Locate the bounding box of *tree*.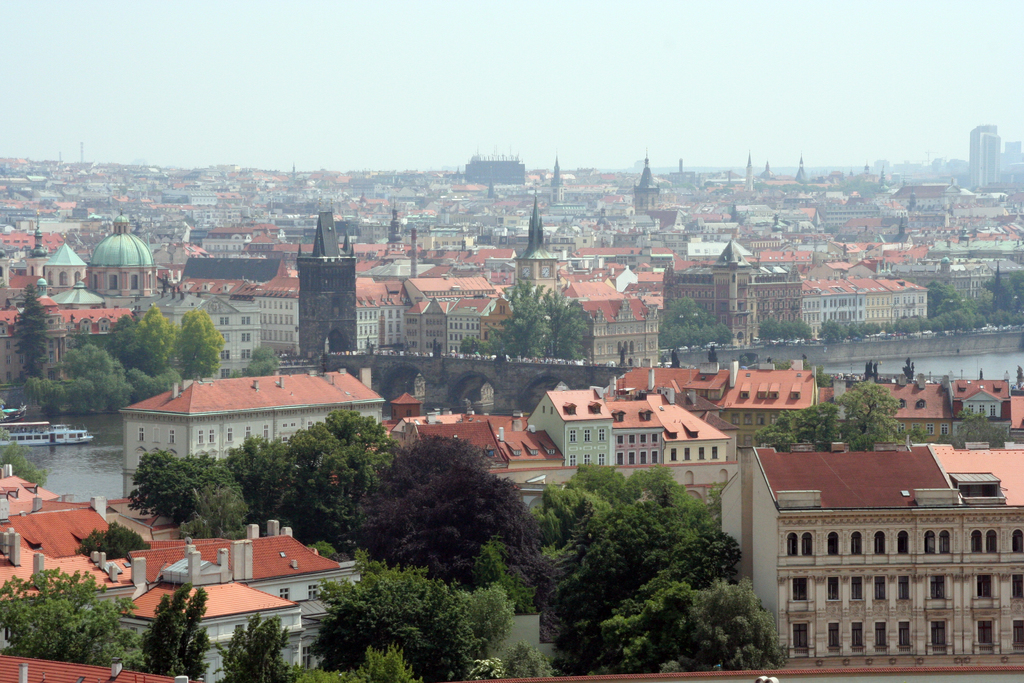
Bounding box: select_region(286, 406, 399, 500).
